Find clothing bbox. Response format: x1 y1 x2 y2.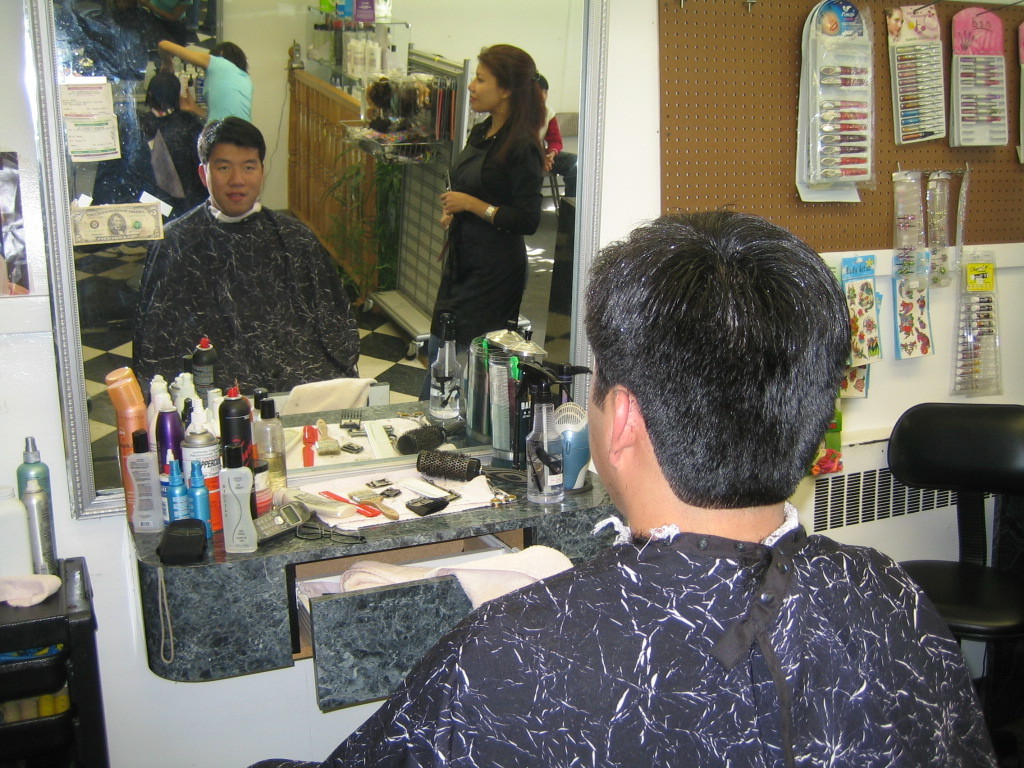
114 103 201 187.
